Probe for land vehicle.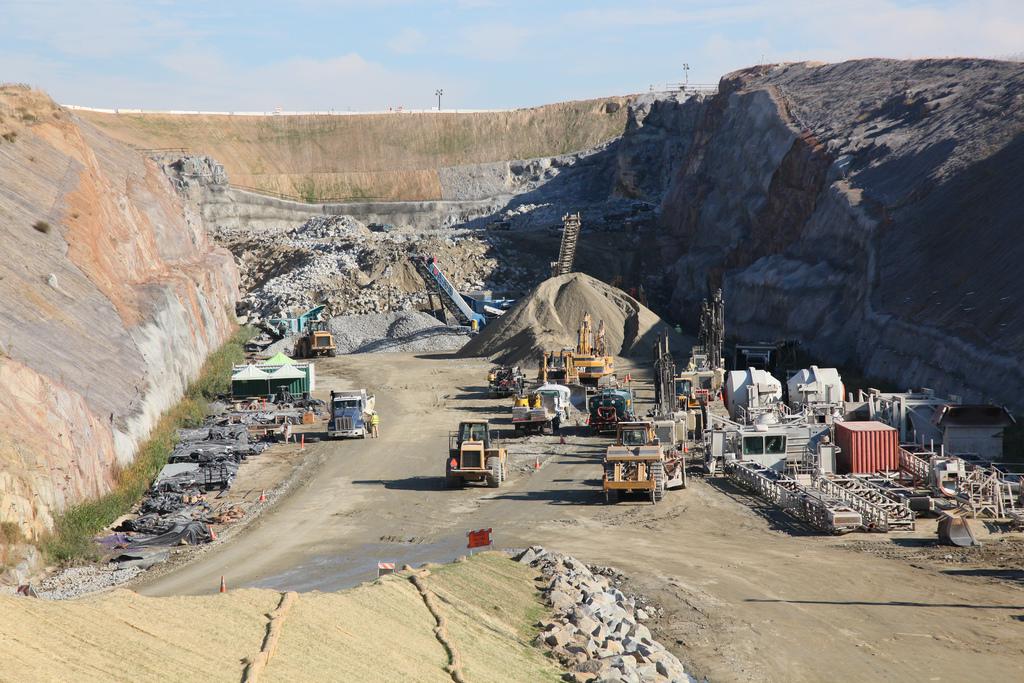
Probe result: bbox(718, 424, 867, 532).
